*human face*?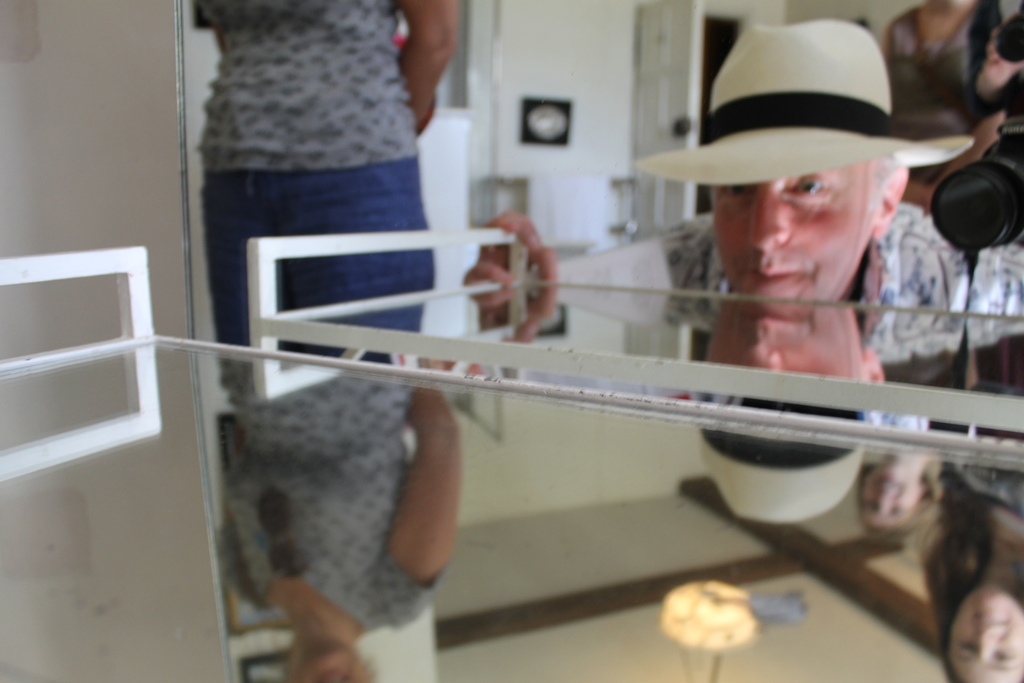
x1=861 y1=470 x2=922 y2=527
